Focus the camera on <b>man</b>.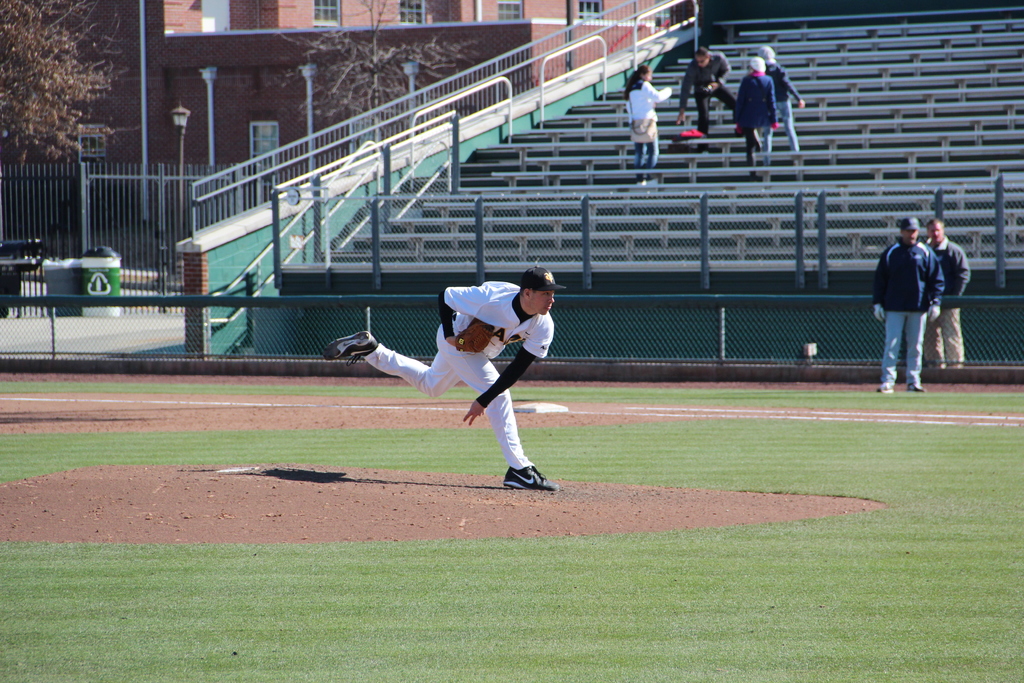
Focus region: (323,259,566,491).
